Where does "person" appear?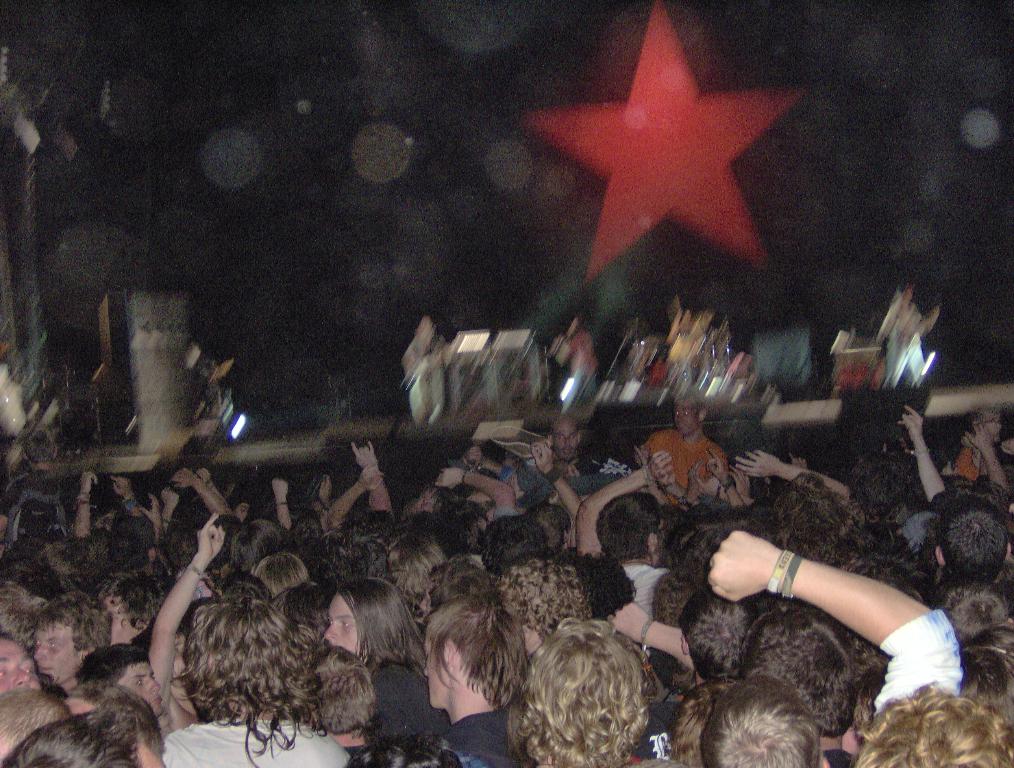
Appears at box=[586, 473, 668, 630].
